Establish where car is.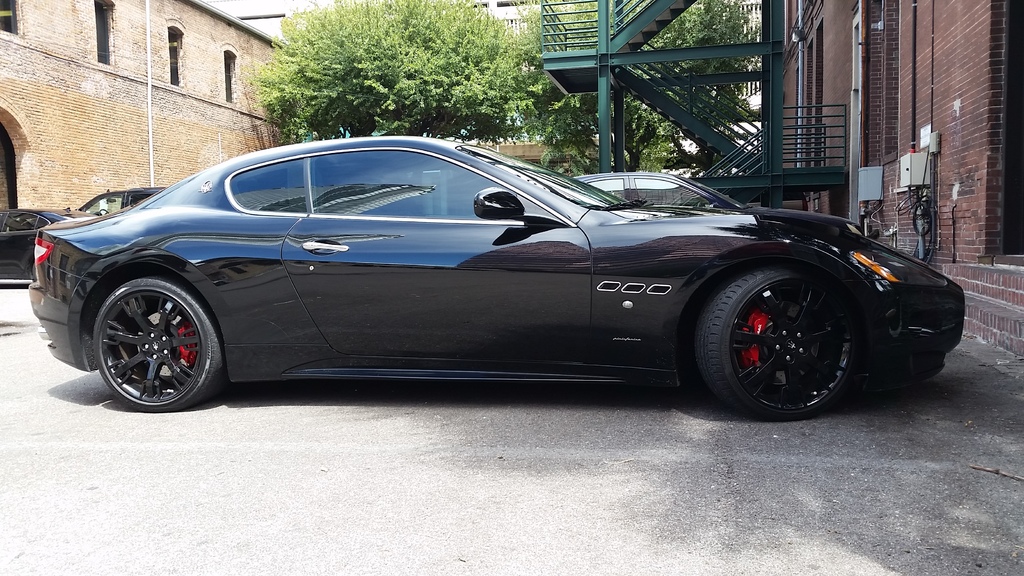
Established at (568,166,737,206).
